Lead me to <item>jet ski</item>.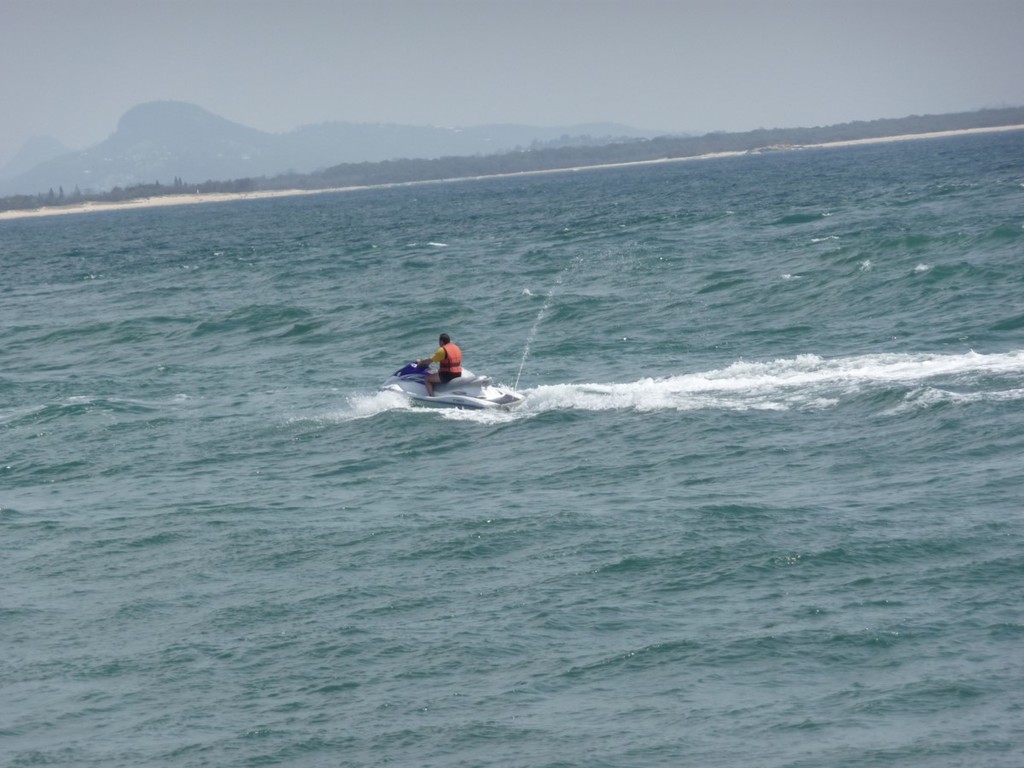
Lead to (left=376, top=360, right=522, bottom=412).
